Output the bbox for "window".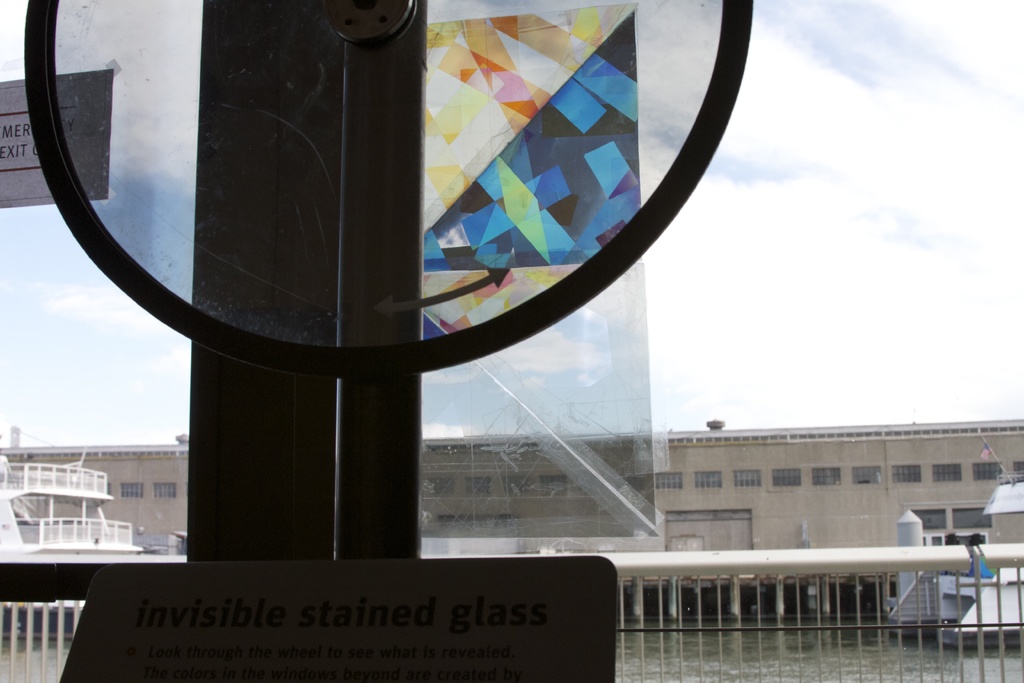
bbox=(732, 469, 763, 491).
